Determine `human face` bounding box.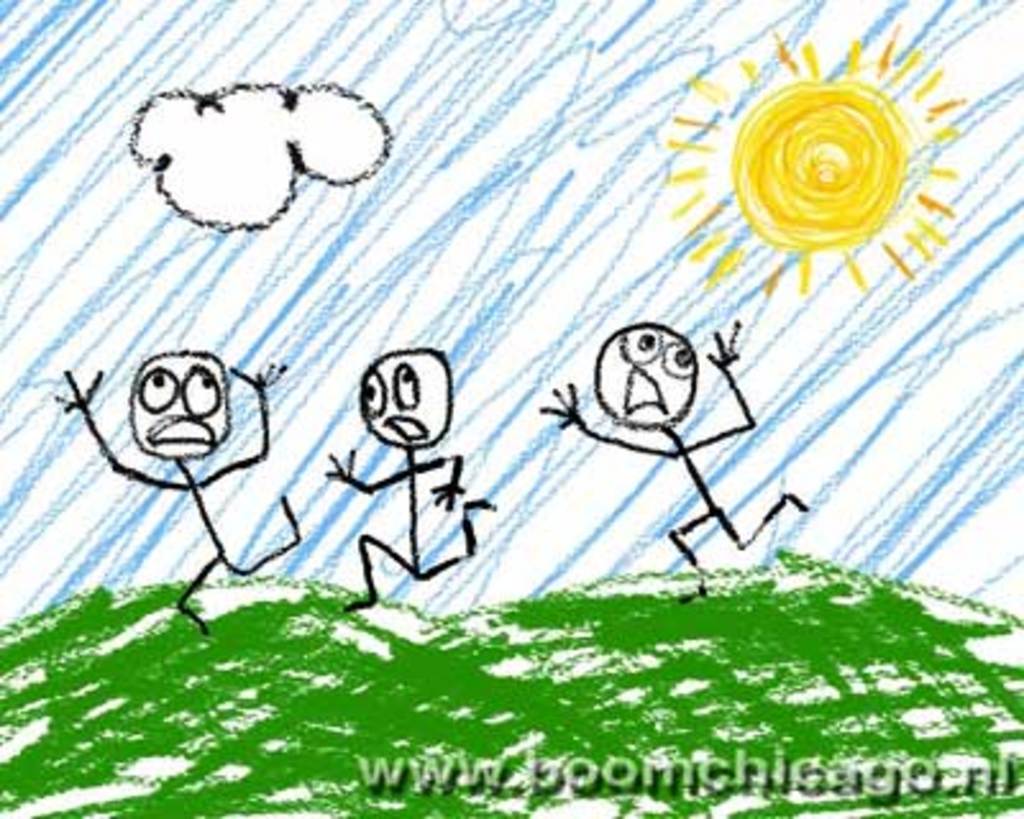
Determined: 591:320:699:422.
